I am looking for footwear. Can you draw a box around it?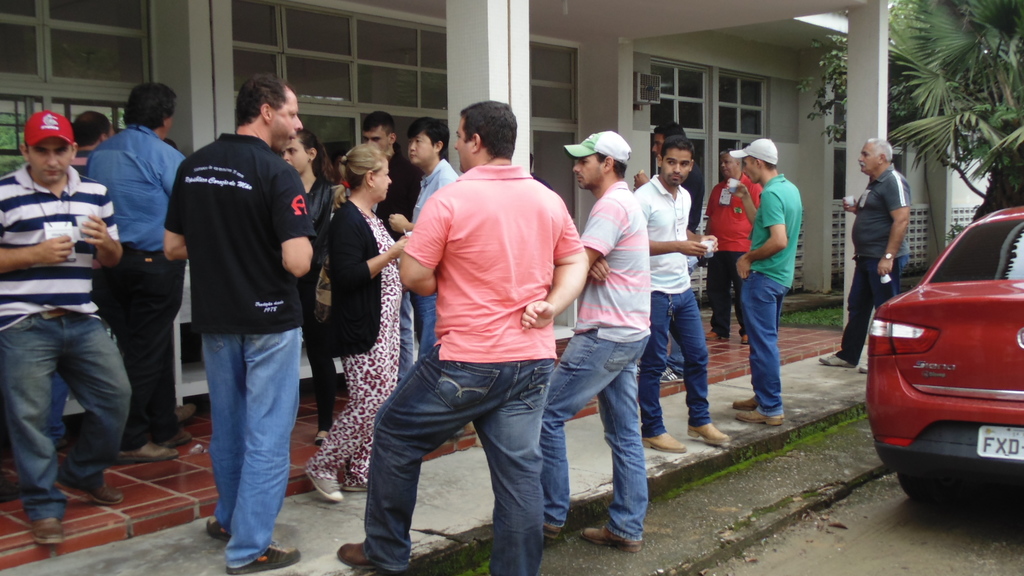
Sure, the bounding box is (315,436,325,447).
